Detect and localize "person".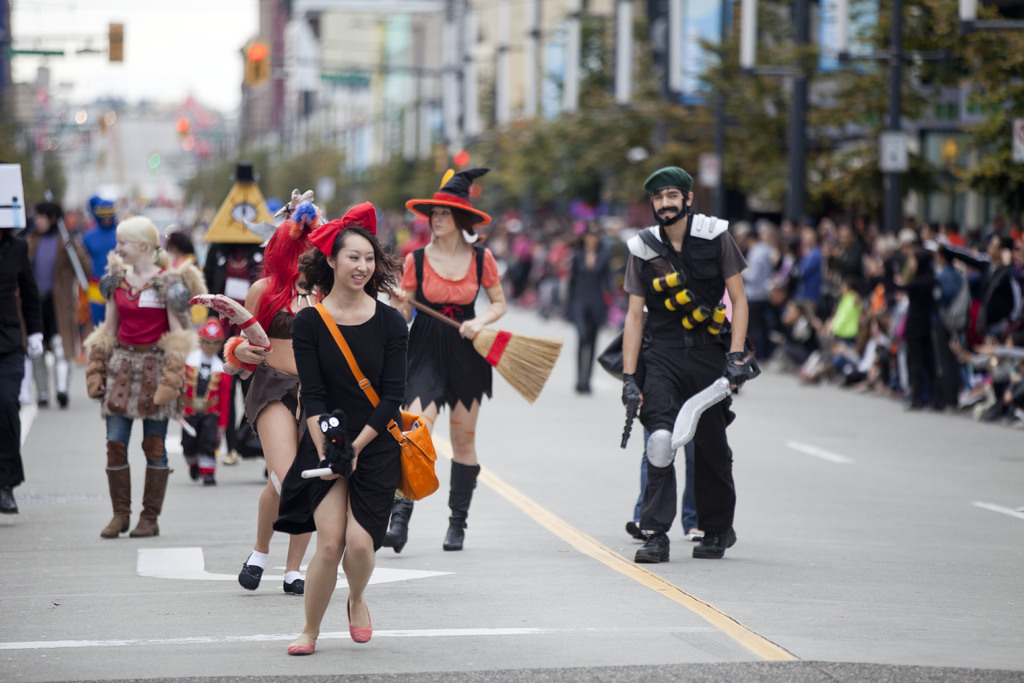
Localized at pyautogui.locateOnScreen(563, 230, 603, 383).
